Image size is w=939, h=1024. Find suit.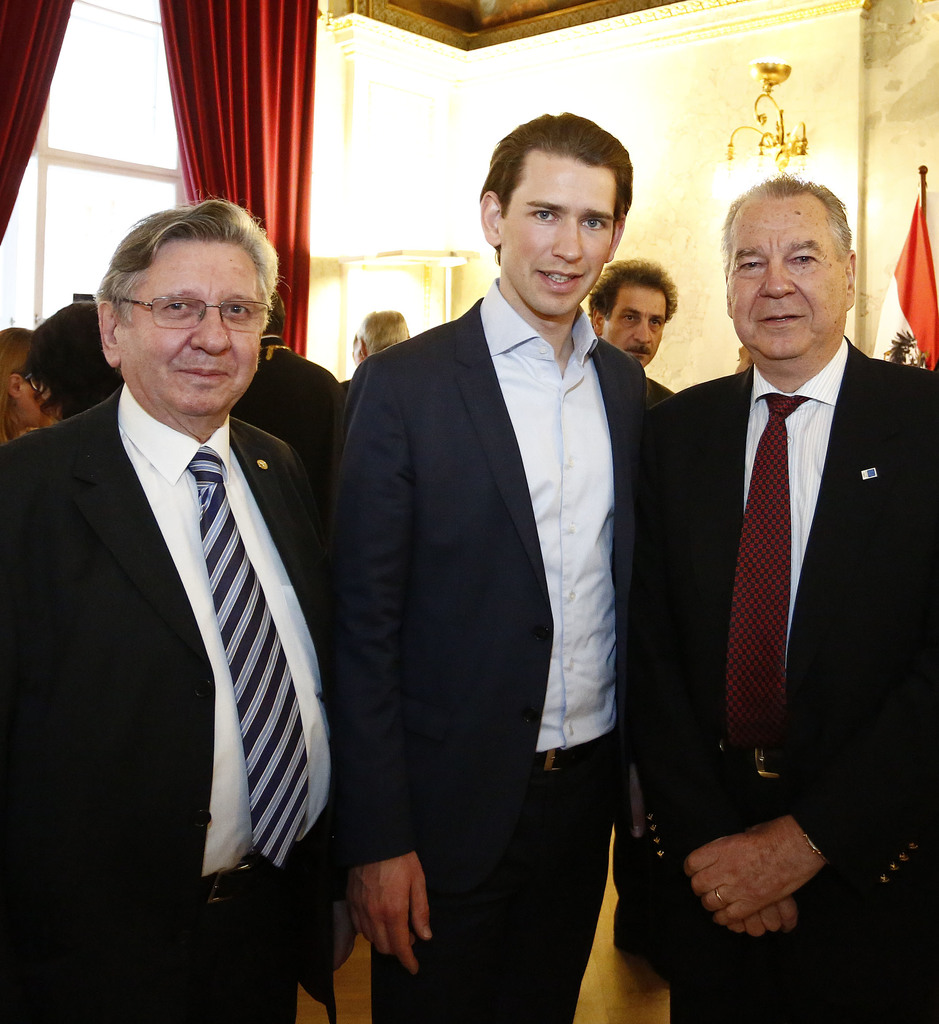
223 335 341 479.
